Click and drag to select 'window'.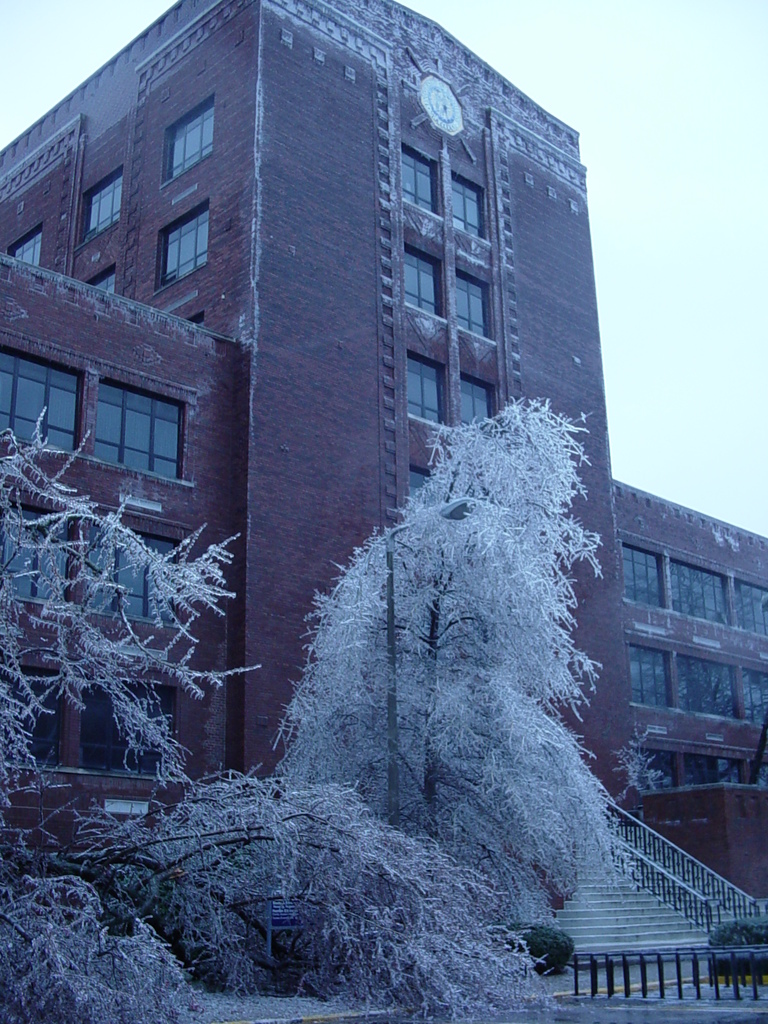
Selection: rect(0, 657, 63, 770).
